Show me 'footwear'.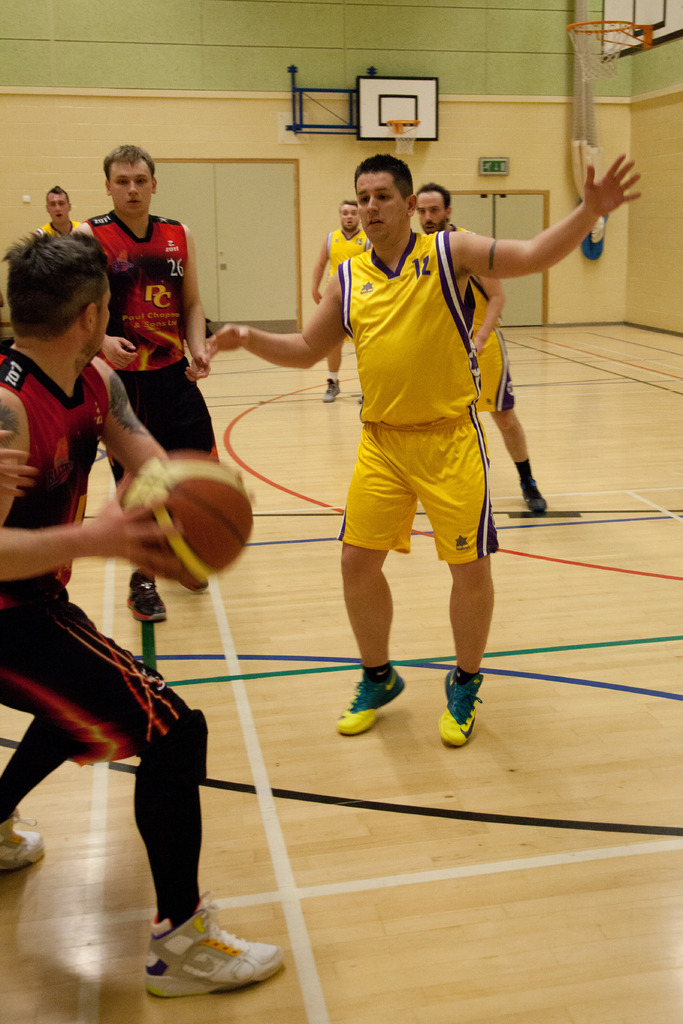
'footwear' is here: x1=337 y1=665 x2=404 y2=735.
